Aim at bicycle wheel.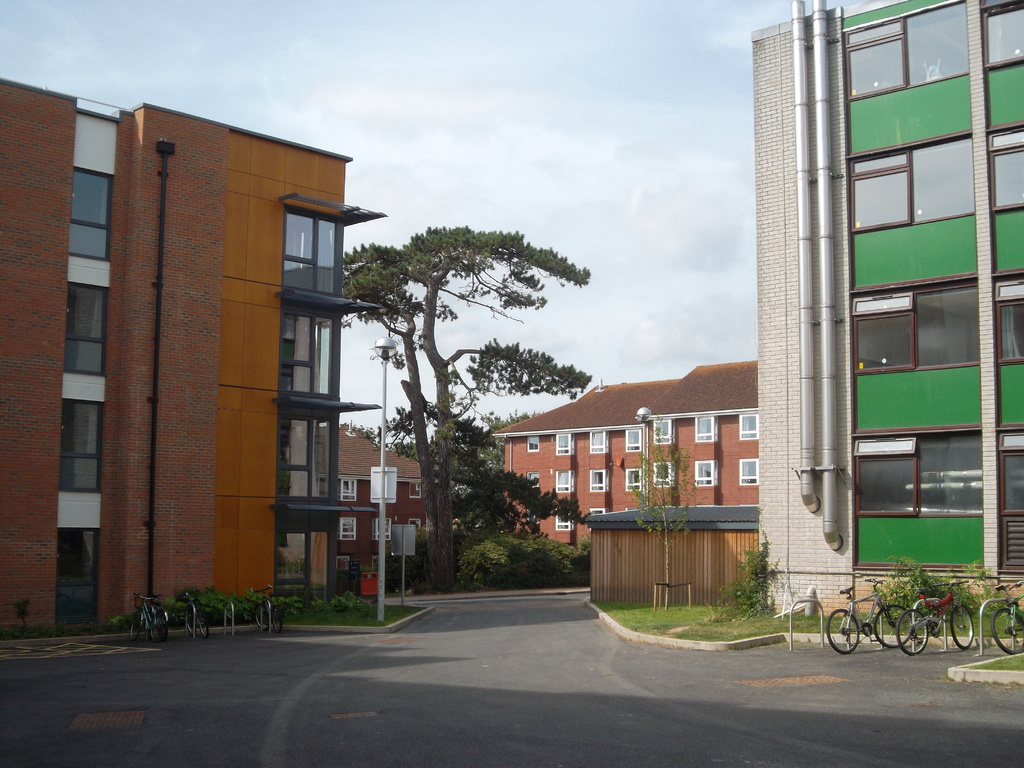
Aimed at {"x1": 194, "y1": 607, "x2": 209, "y2": 641}.
